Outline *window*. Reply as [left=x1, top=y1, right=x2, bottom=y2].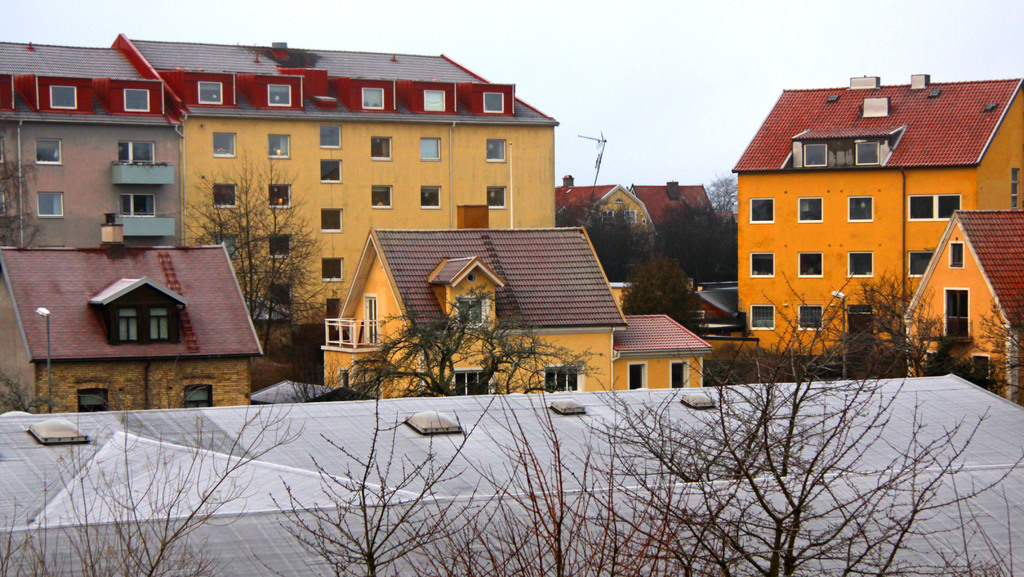
[left=36, top=135, right=63, bottom=167].
